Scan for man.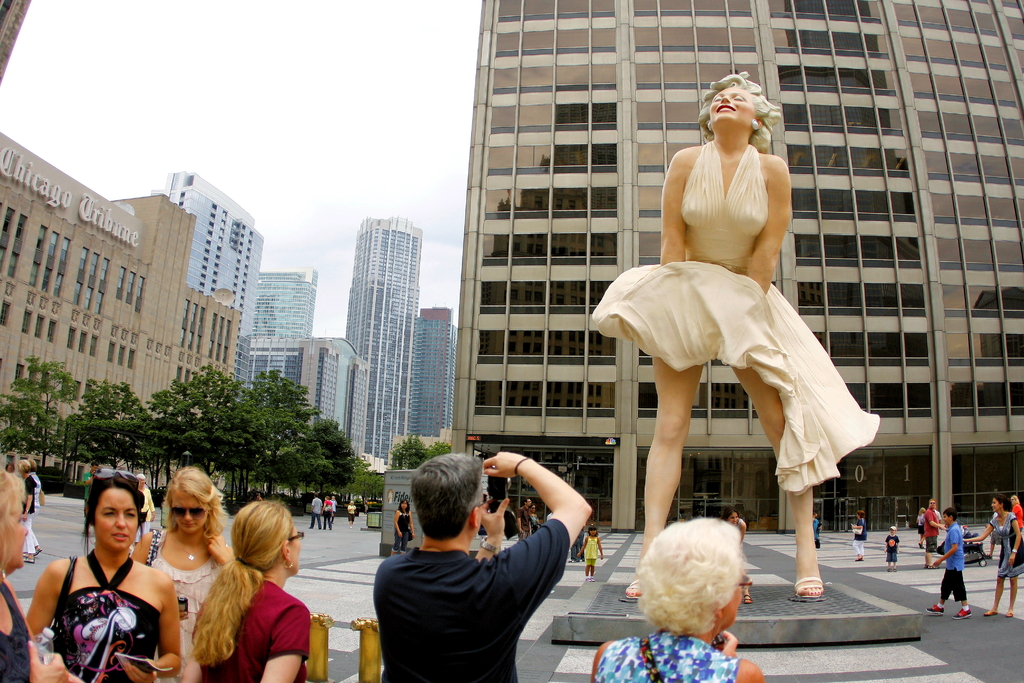
Scan result: BBox(923, 498, 945, 569).
